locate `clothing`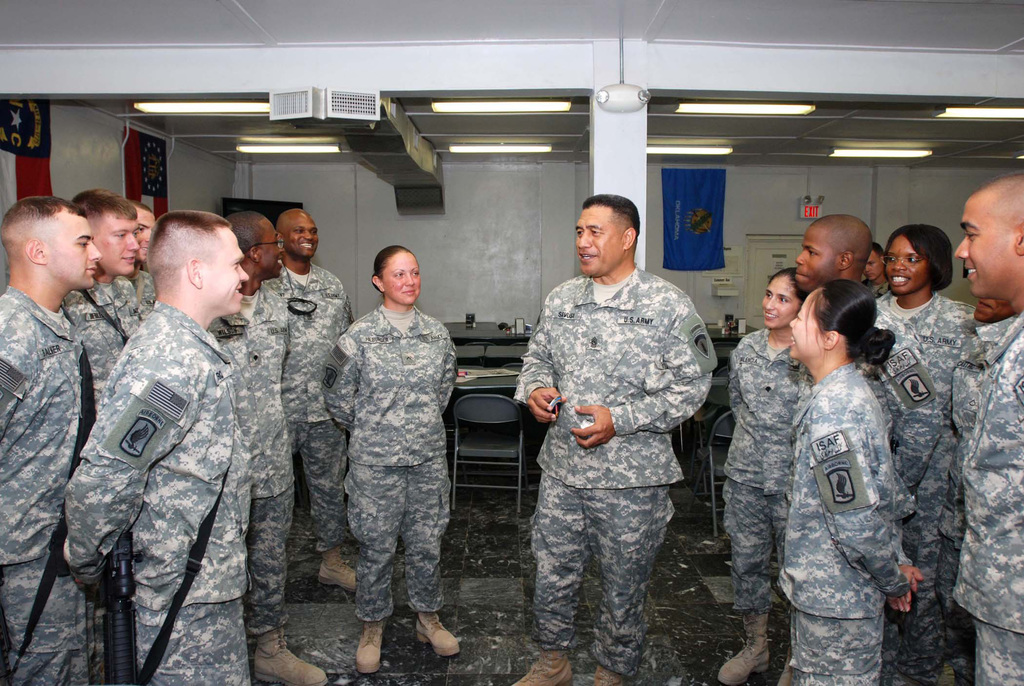
(54, 274, 153, 389)
